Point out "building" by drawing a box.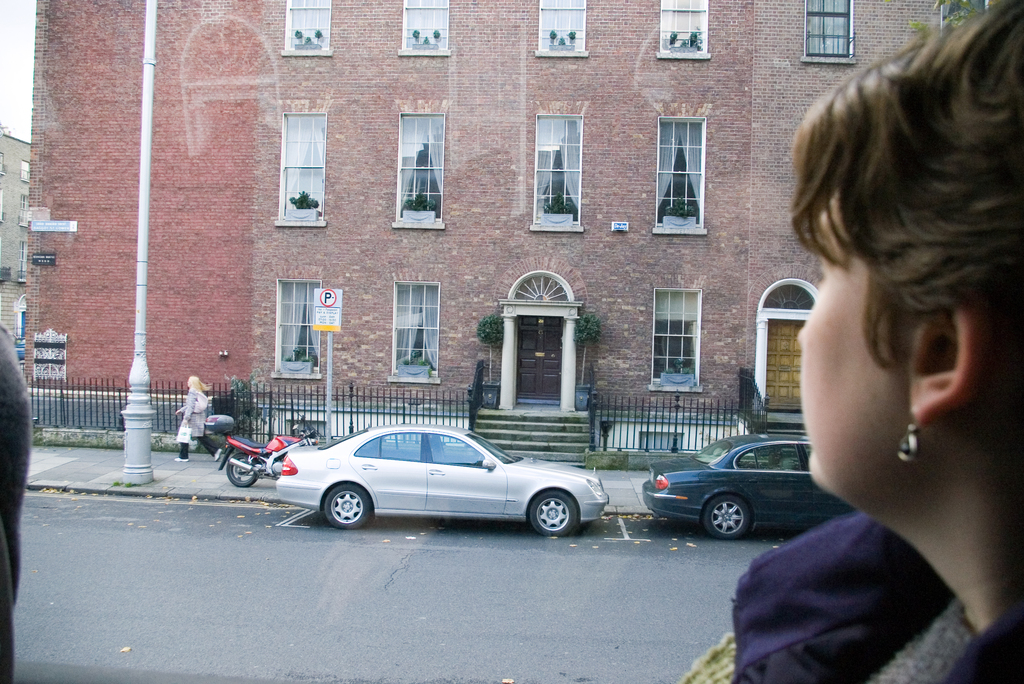
[x1=28, y1=0, x2=1000, y2=408].
